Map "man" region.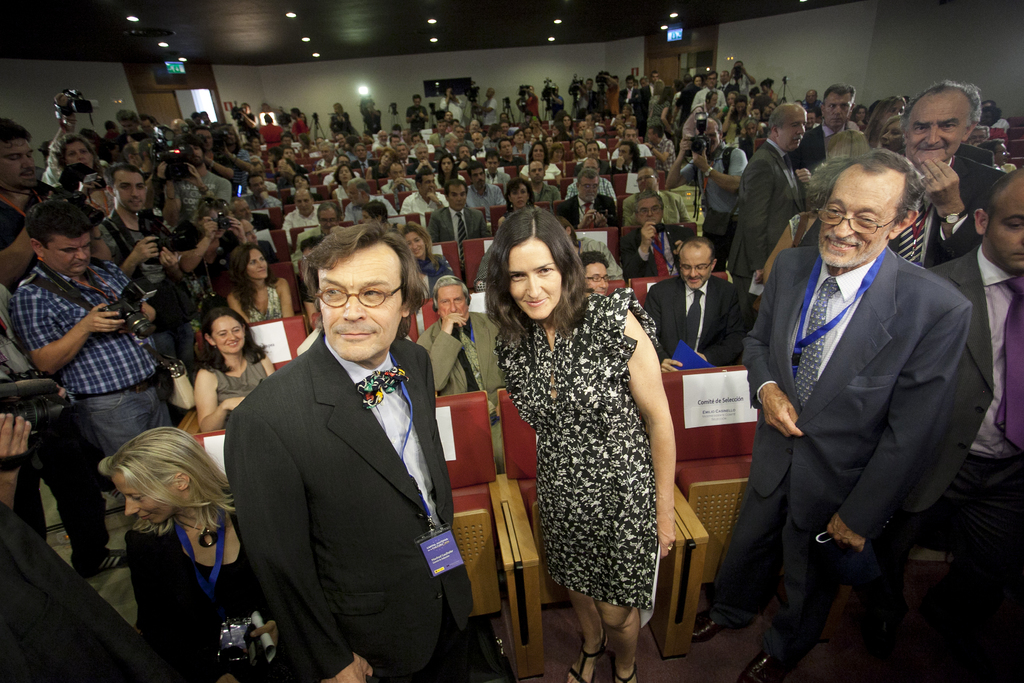
Mapped to <bbox>426, 179, 486, 274</bbox>.
